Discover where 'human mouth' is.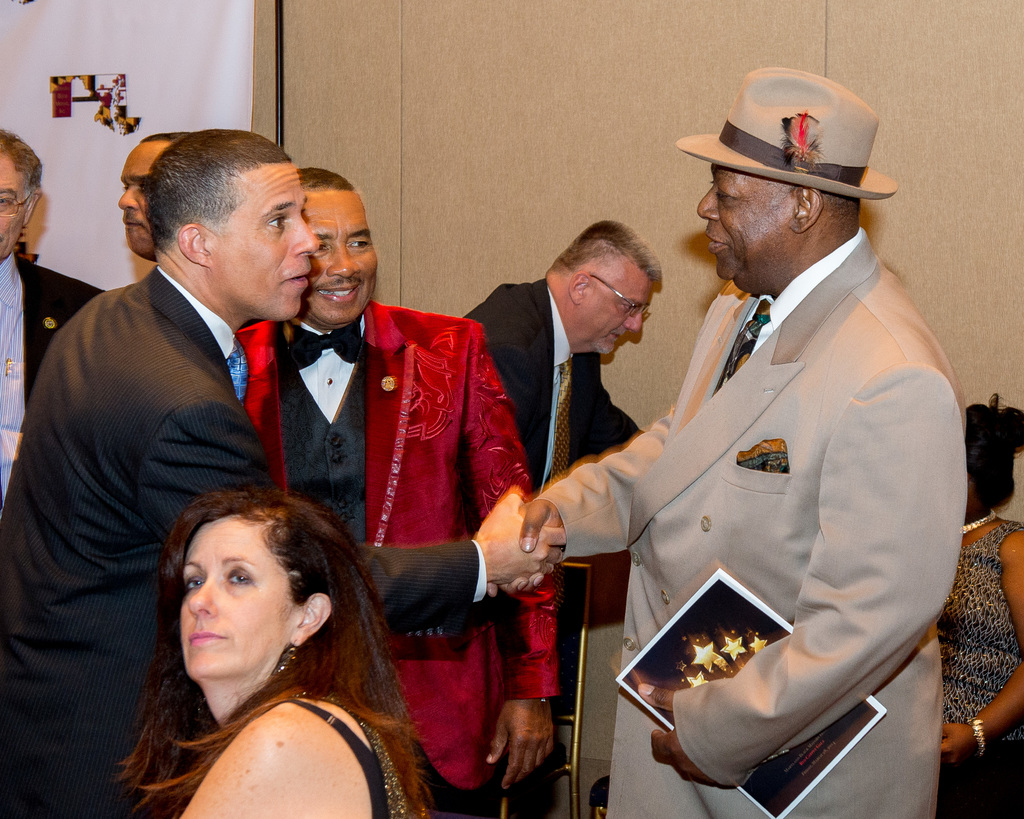
Discovered at [left=708, top=222, right=734, bottom=257].
